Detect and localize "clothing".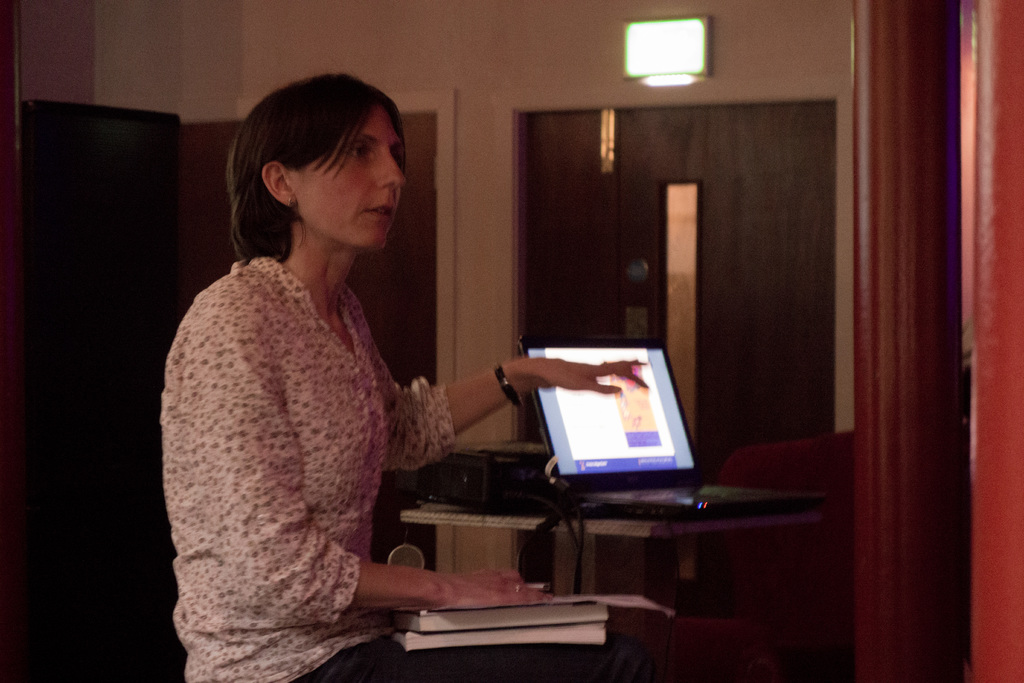
Localized at bbox(173, 172, 430, 682).
